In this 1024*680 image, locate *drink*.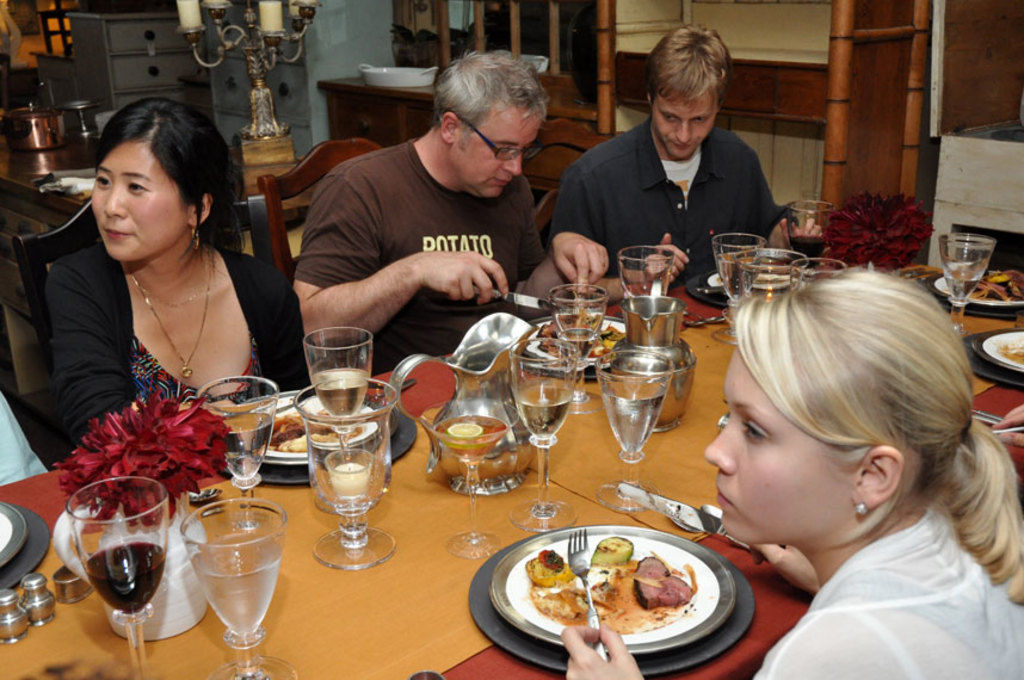
Bounding box: <bbox>68, 475, 164, 679</bbox>.
